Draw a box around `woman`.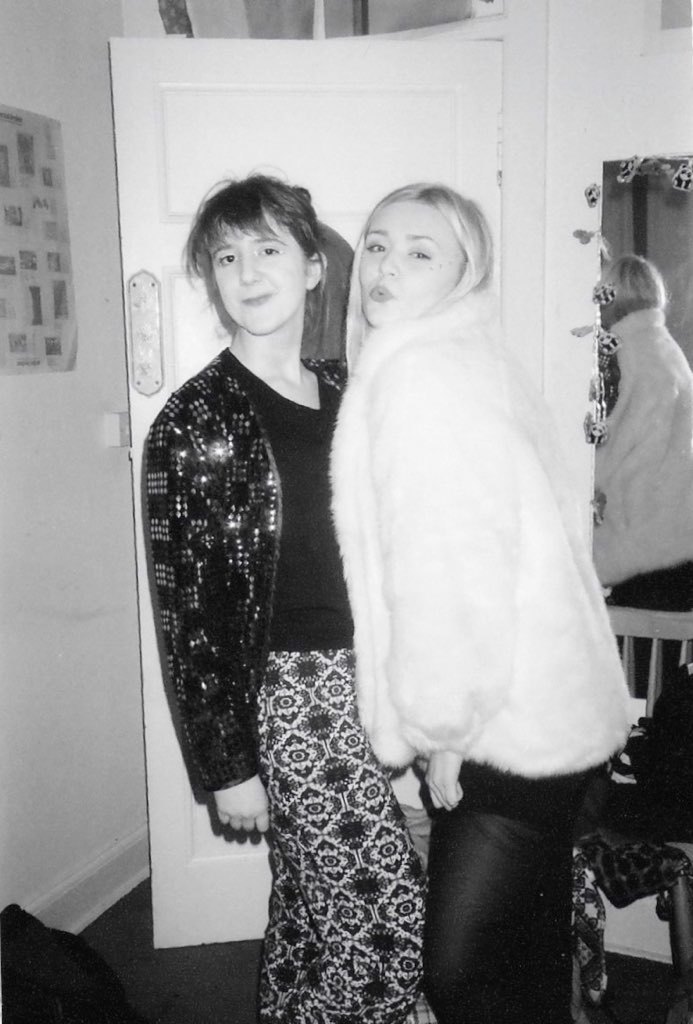
BBox(322, 181, 649, 1023).
